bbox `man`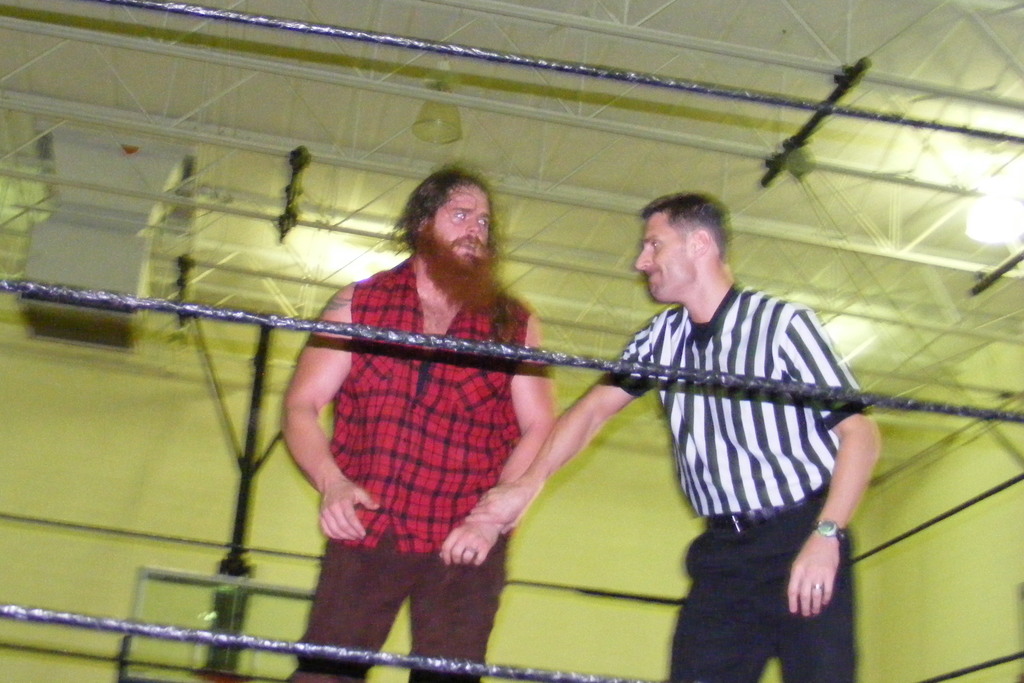
select_region(457, 166, 911, 654)
